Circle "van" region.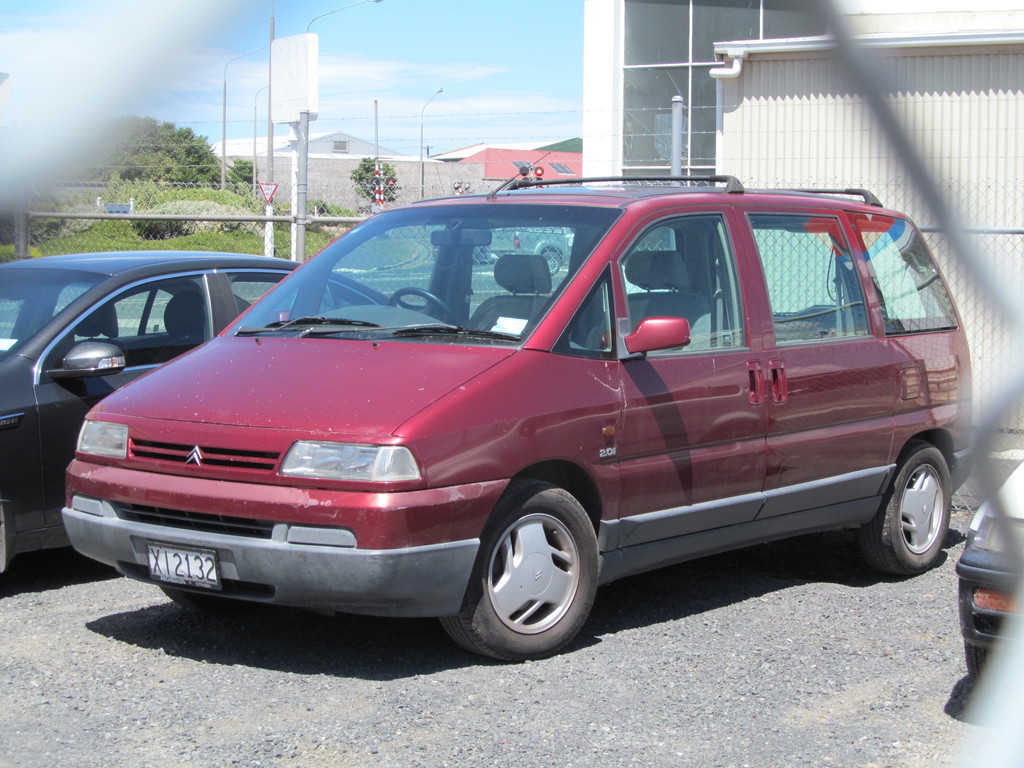
Region: <bbox>59, 150, 979, 662</bbox>.
